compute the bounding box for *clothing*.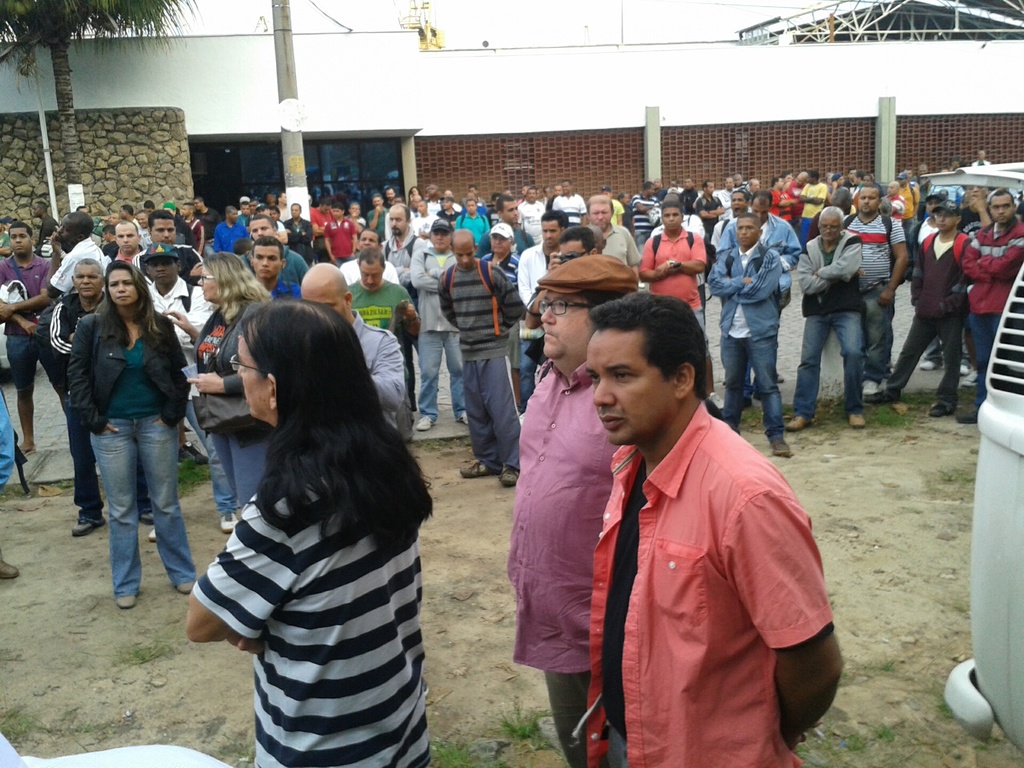
[x1=152, y1=278, x2=221, y2=508].
